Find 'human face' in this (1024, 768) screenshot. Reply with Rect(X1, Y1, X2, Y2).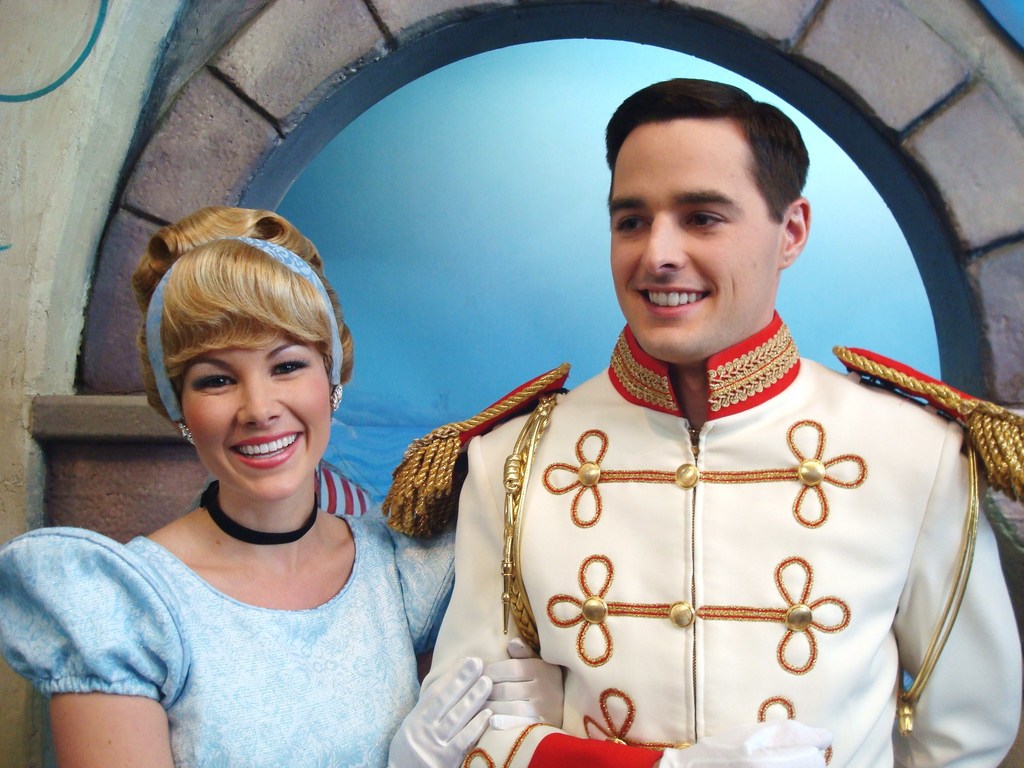
Rect(604, 127, 784, 365).
